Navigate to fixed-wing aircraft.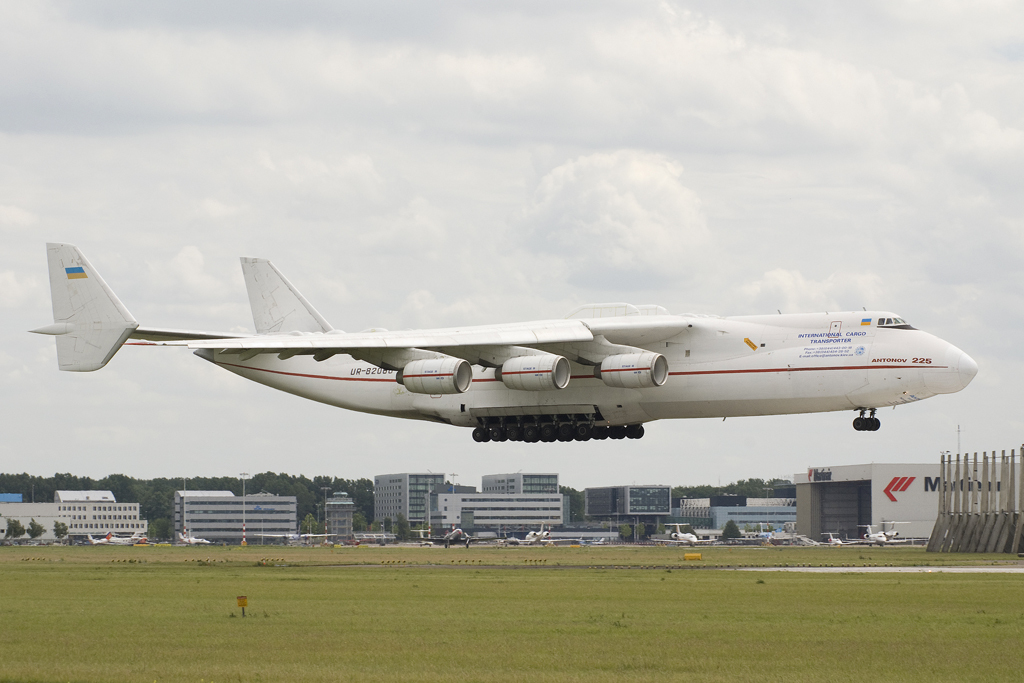
Navigation target: l=818, t=532, r=854, b=548.
